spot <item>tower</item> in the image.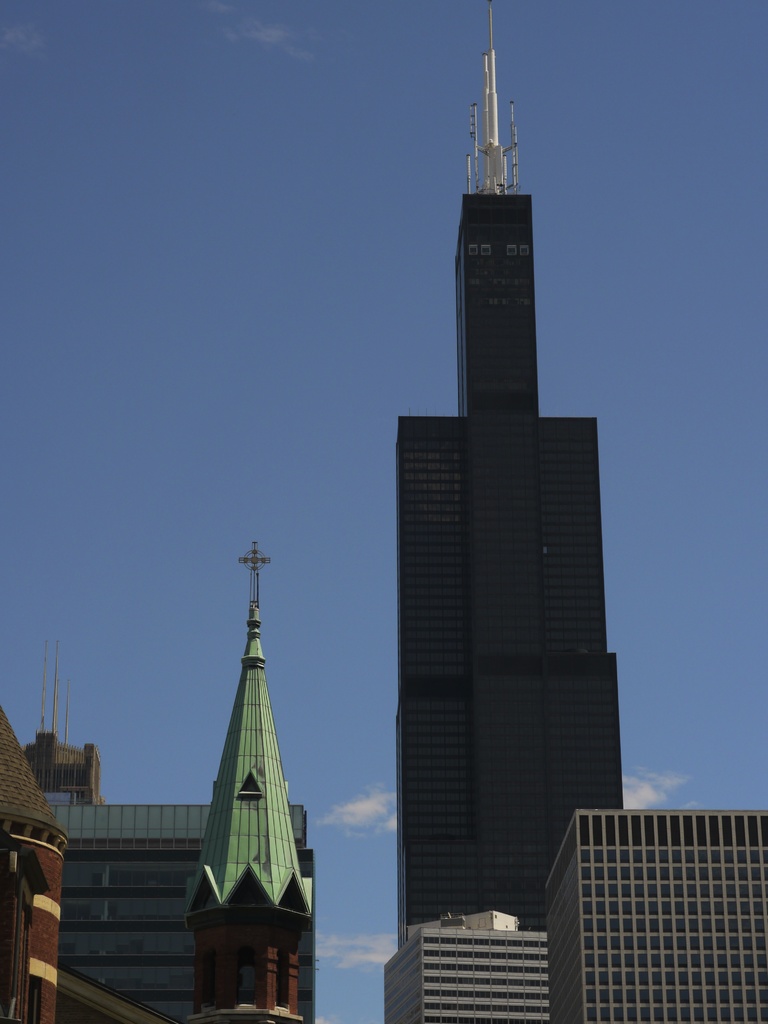
<item>tower</item> found at 24 641 102 799.
